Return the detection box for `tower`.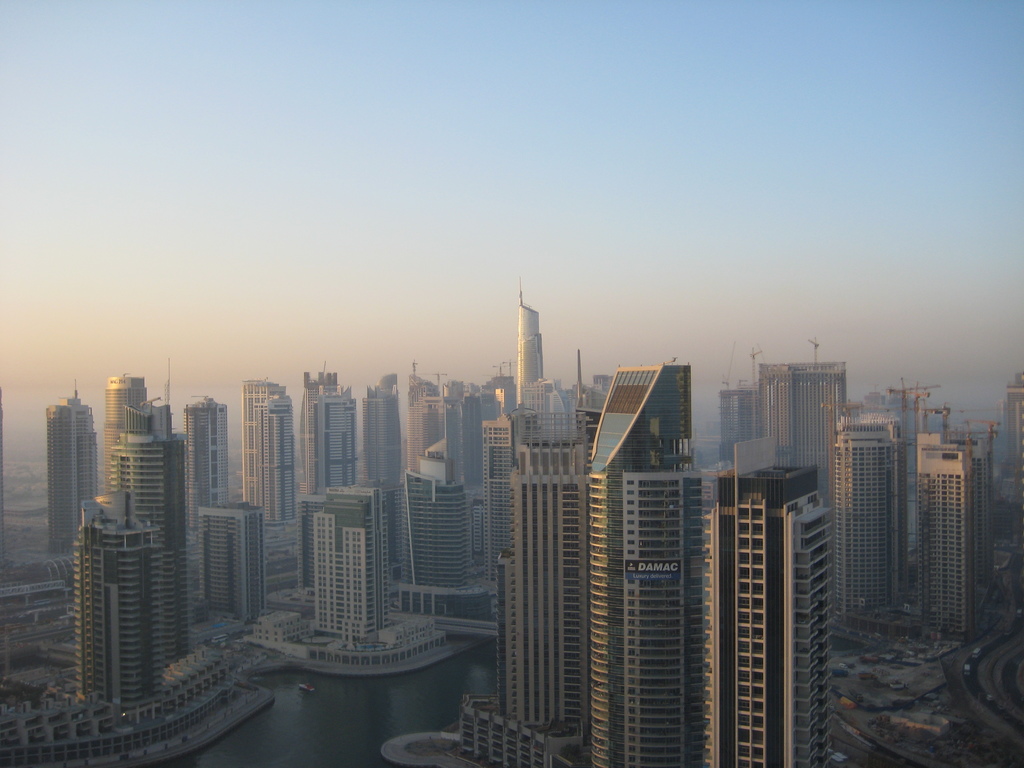
148/396/175/441.
